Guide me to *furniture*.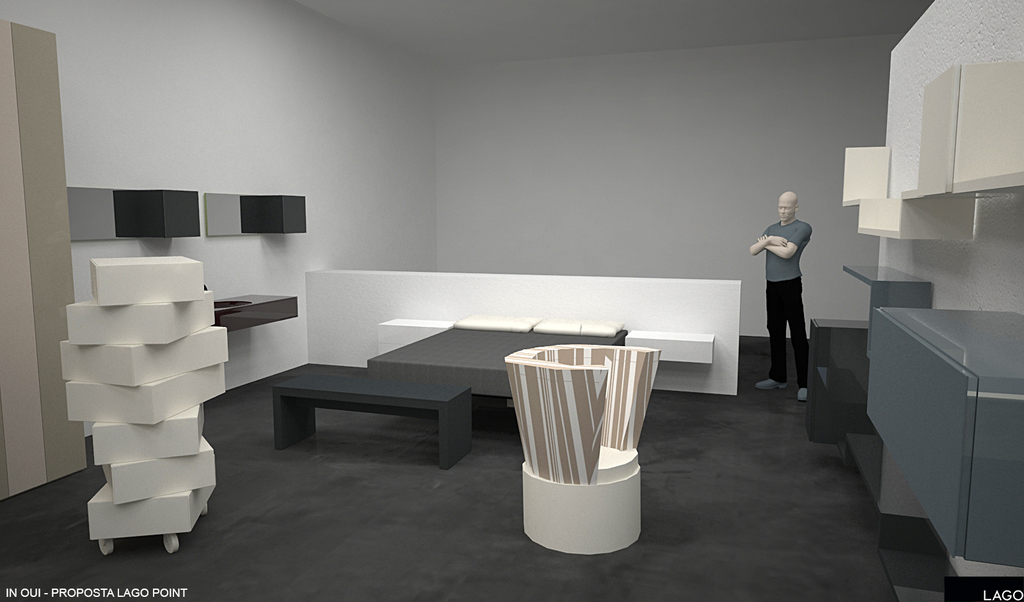
Guidance: [505,344,662,556].
